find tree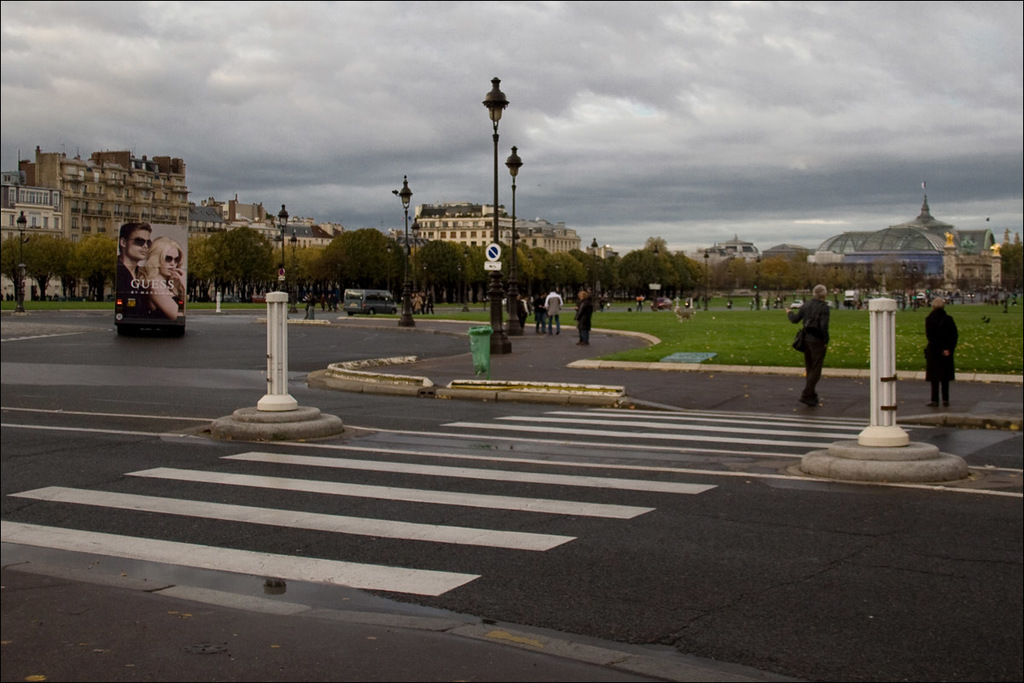
select_region(276, 235, 299, 295)
